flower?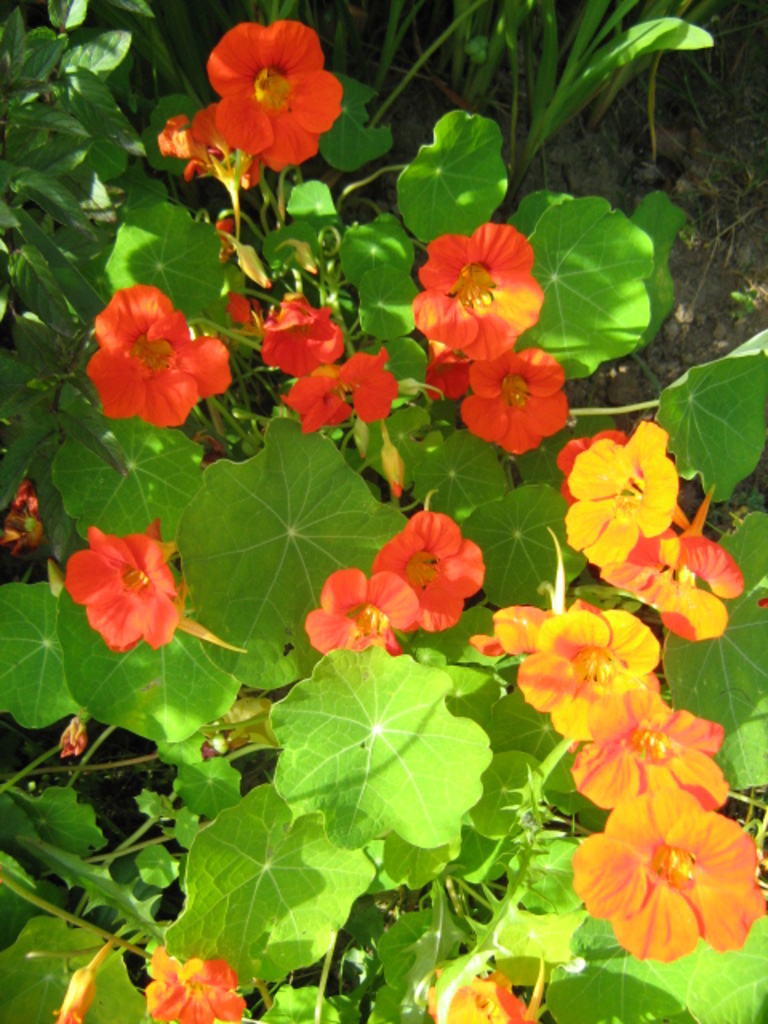
box=[426, 962, 536, 1022]
